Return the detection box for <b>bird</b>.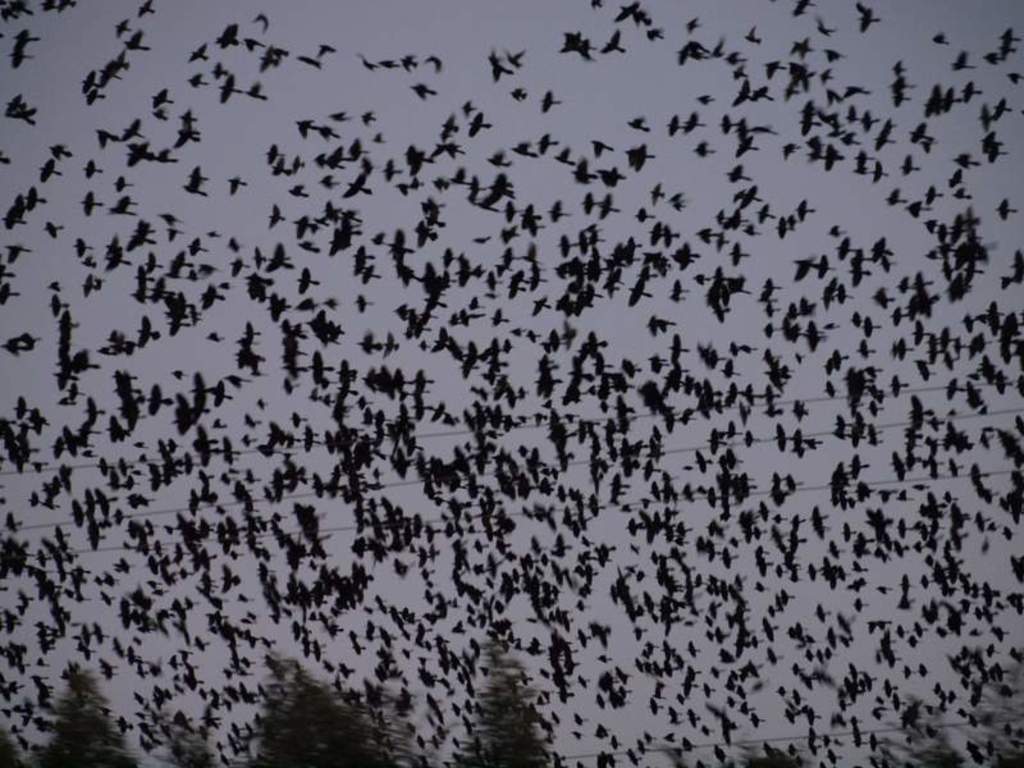
10:38:38:69.
